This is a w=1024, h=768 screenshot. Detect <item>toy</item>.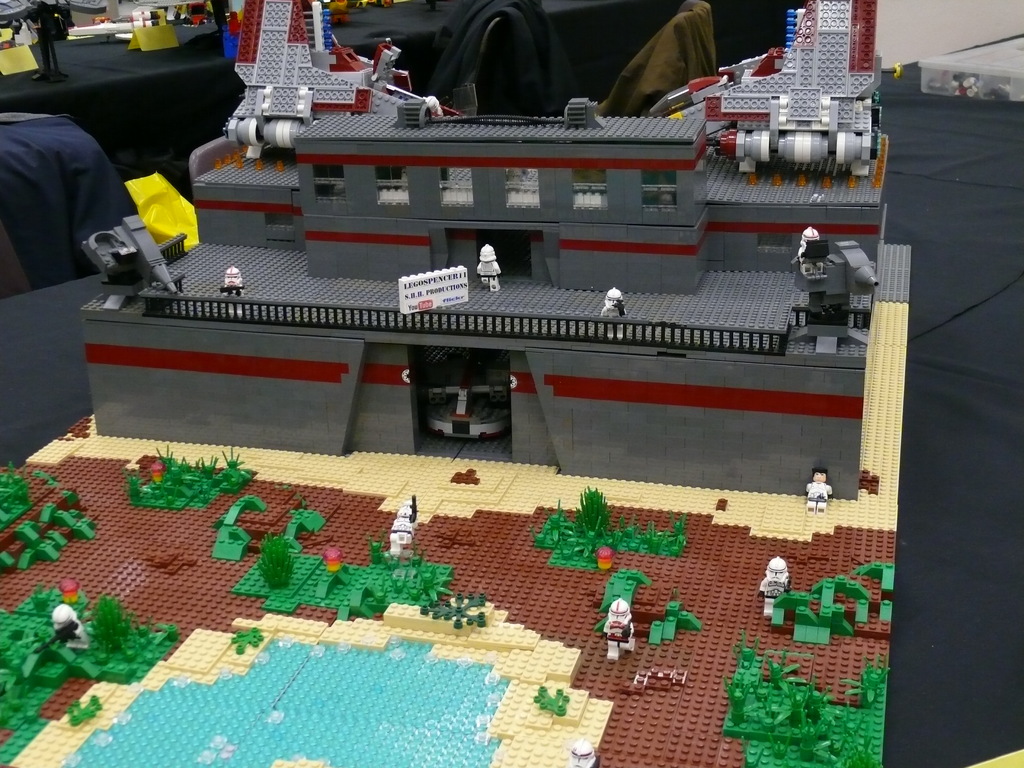
(645, 598, 698, 643).
